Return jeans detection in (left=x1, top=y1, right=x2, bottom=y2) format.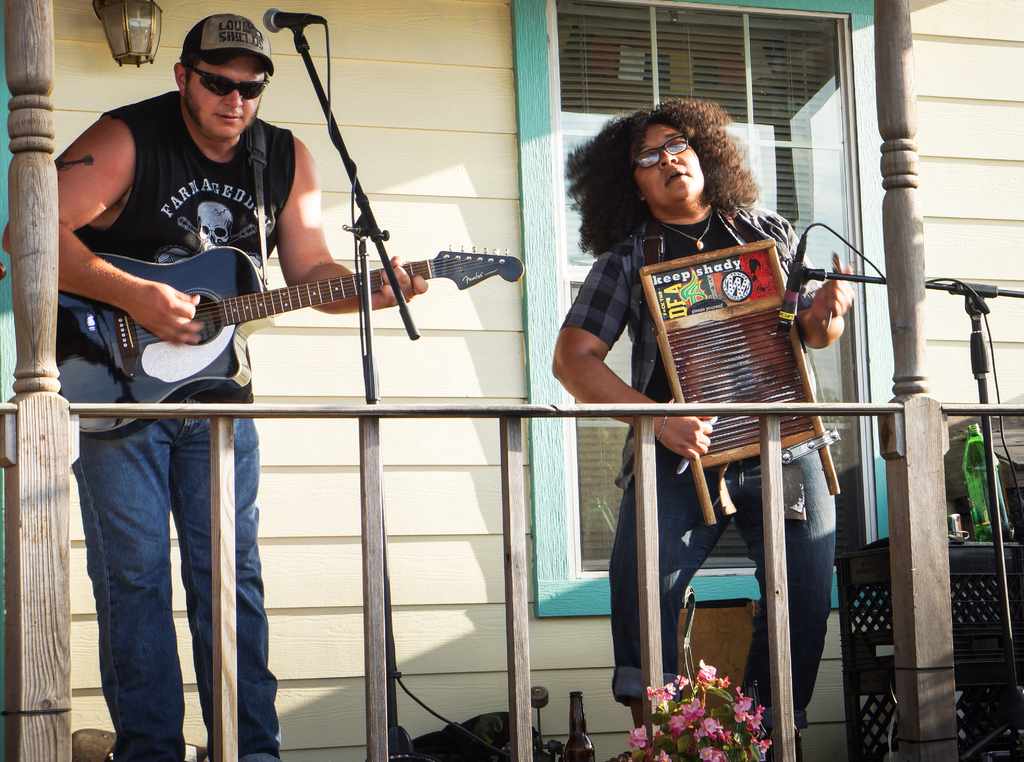
(left=611, top=445, right=834, bottom=722).
